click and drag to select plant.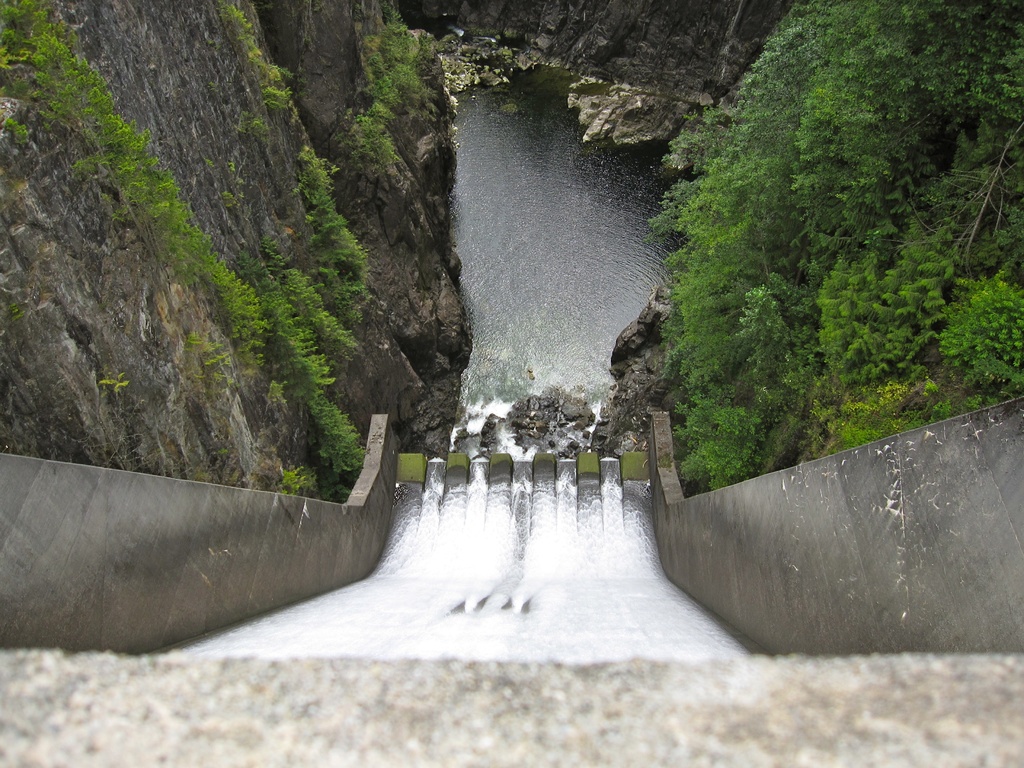
Selection: select_region(3, 111, 33, 155).
